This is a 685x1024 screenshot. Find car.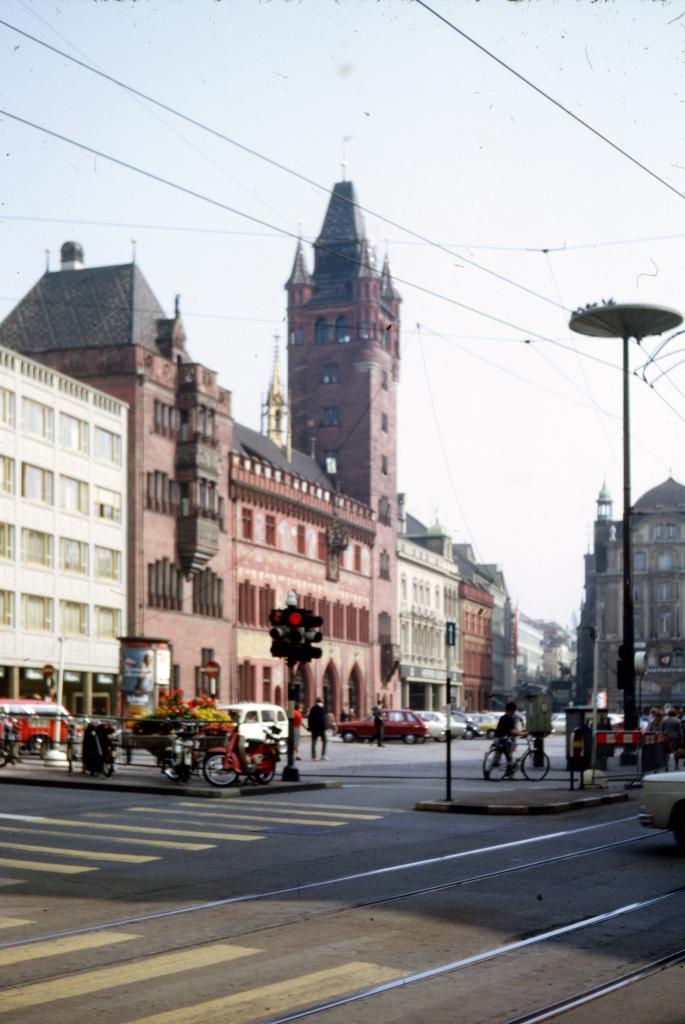
Bounding box: 219,700,291,753.
